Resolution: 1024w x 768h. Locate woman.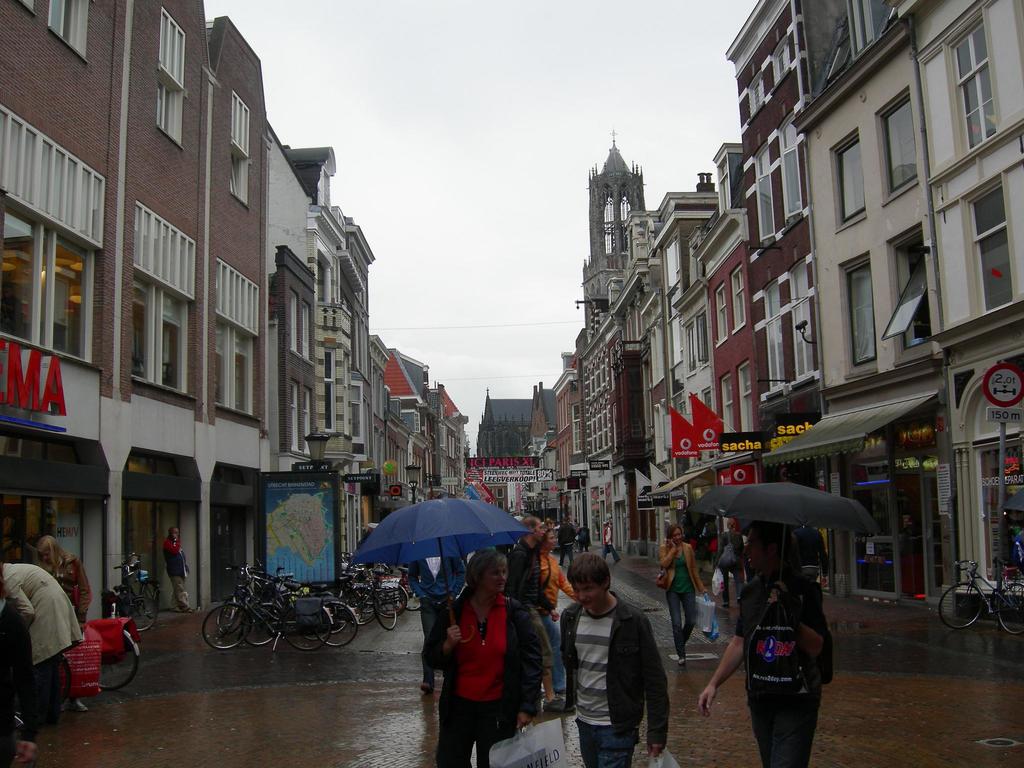
[0, 557, 86, 724].
